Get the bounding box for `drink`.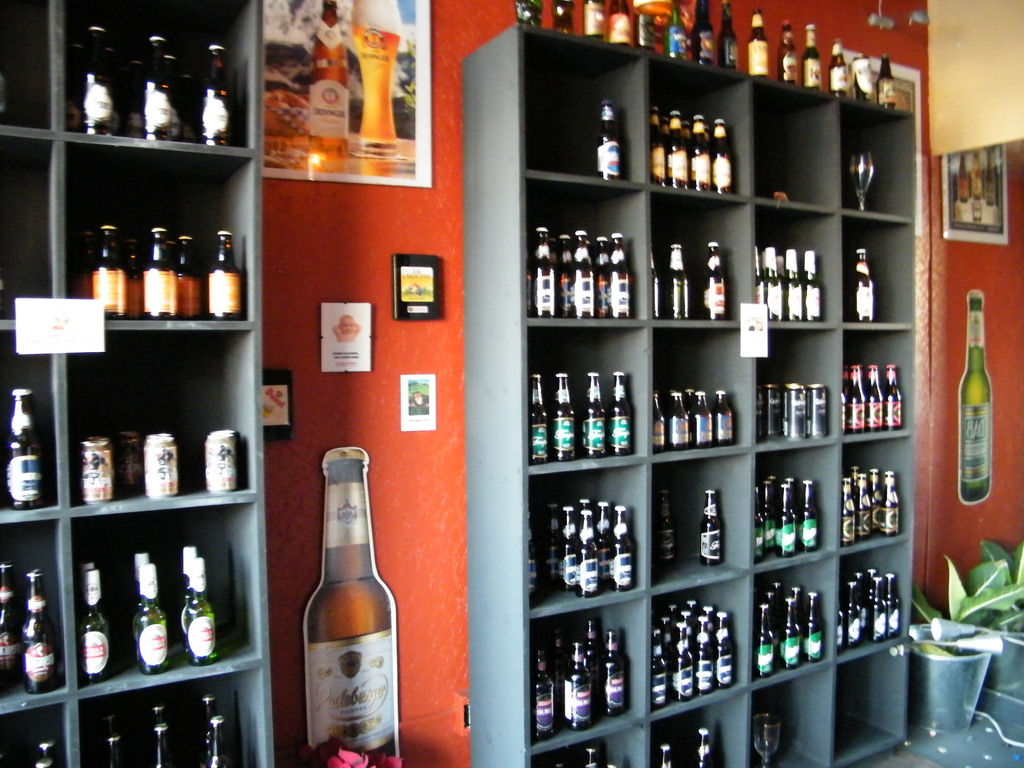
bbox(717, 0, 732, 65).
